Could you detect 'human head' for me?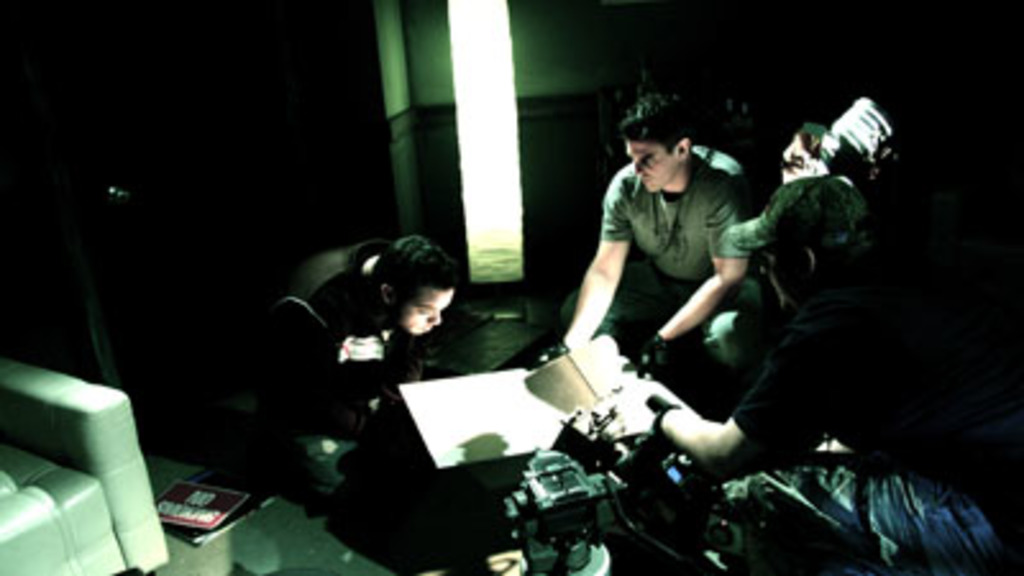
Detection result: crop(376, 233, 453, 338).
